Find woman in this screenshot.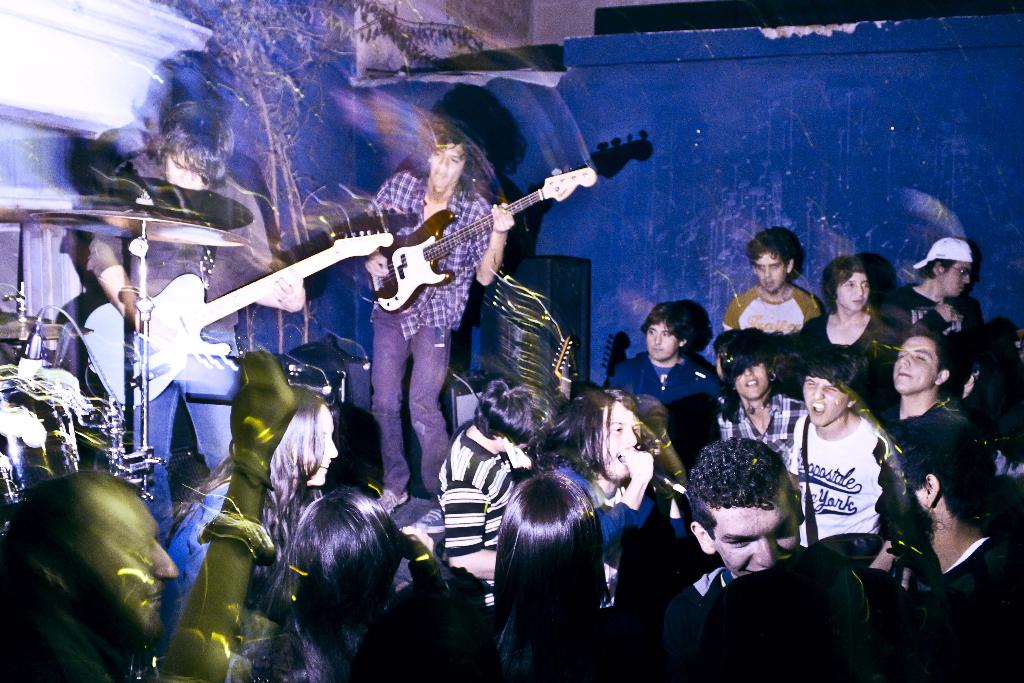
The bounding box for woman is pyautogui.locateOnScreen(473, 482, 623, 682).
